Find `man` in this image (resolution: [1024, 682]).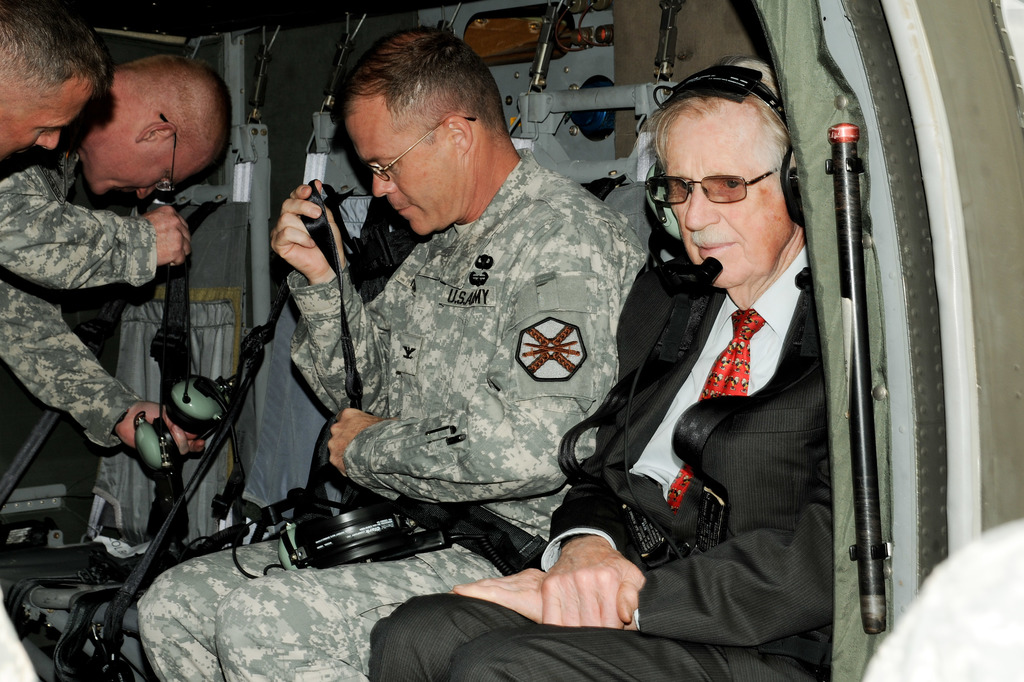
{"x1": 0, "y1": 0, "x2": 108, "y2": 157}.
